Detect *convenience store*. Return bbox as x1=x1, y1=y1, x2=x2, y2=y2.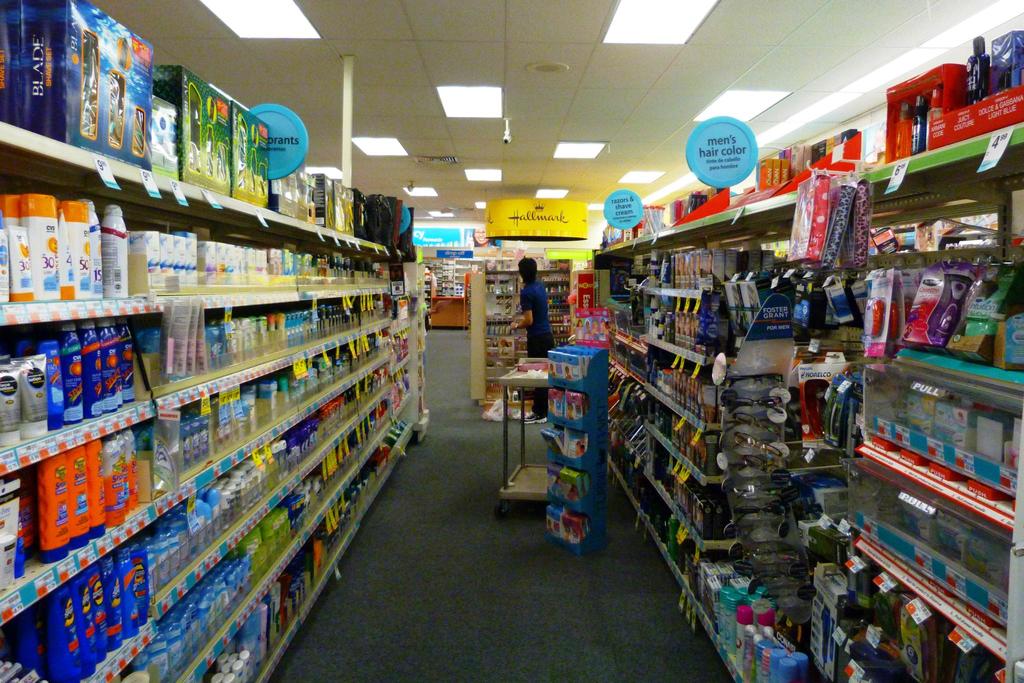
x1=0, y1=0, x2=1023, y2=682.
